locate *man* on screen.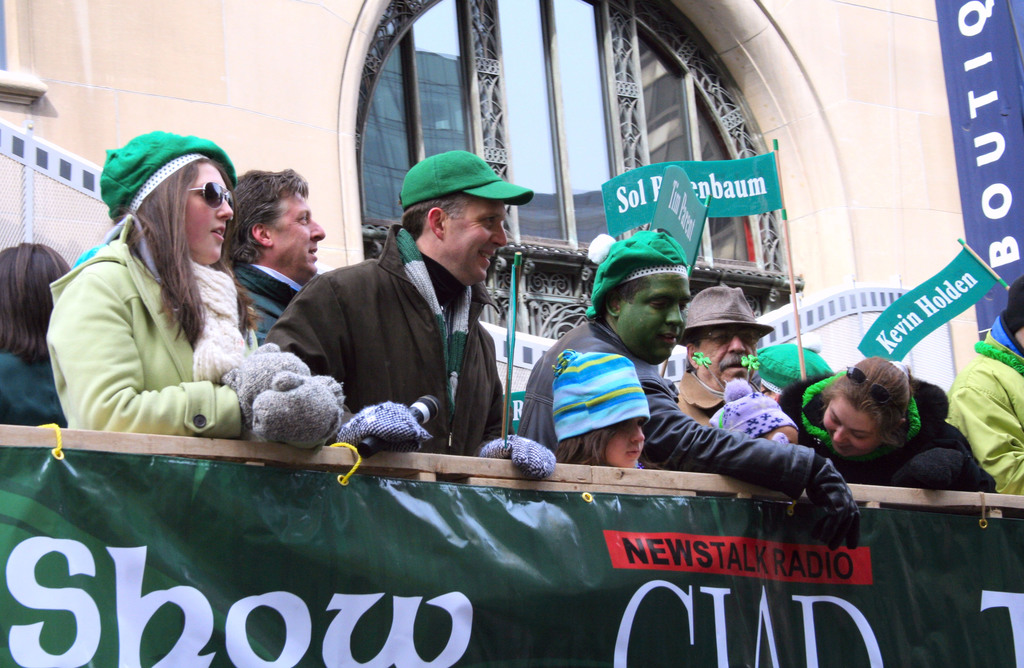
On screen at <region>666, 289, 773, 425</region>.
